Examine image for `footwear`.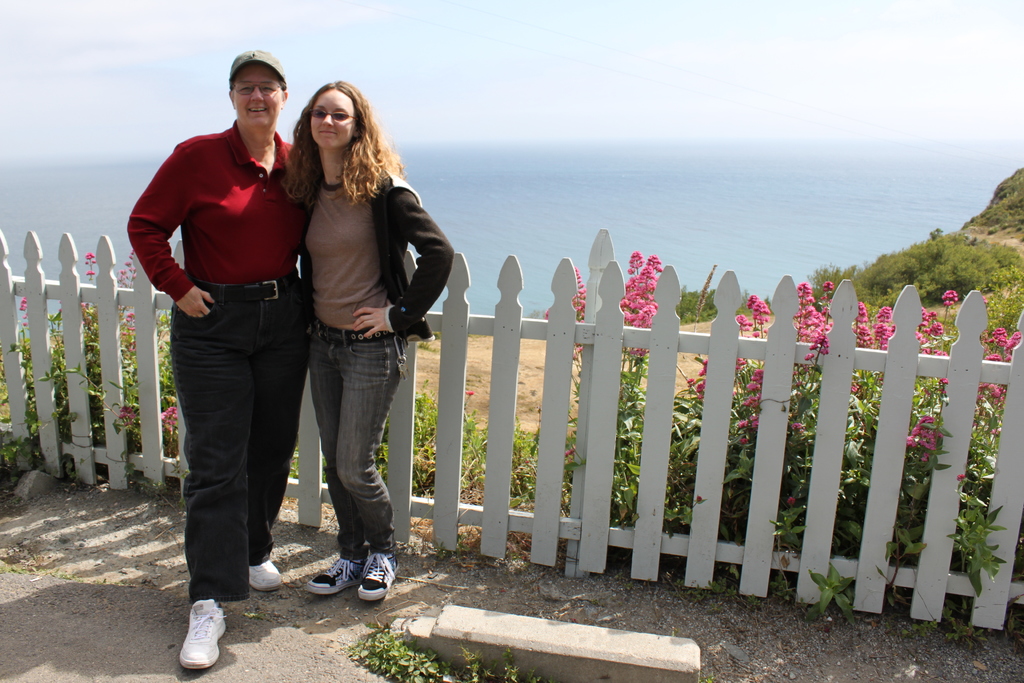
Examination result: l=359, t=550, r=399, b=602.
